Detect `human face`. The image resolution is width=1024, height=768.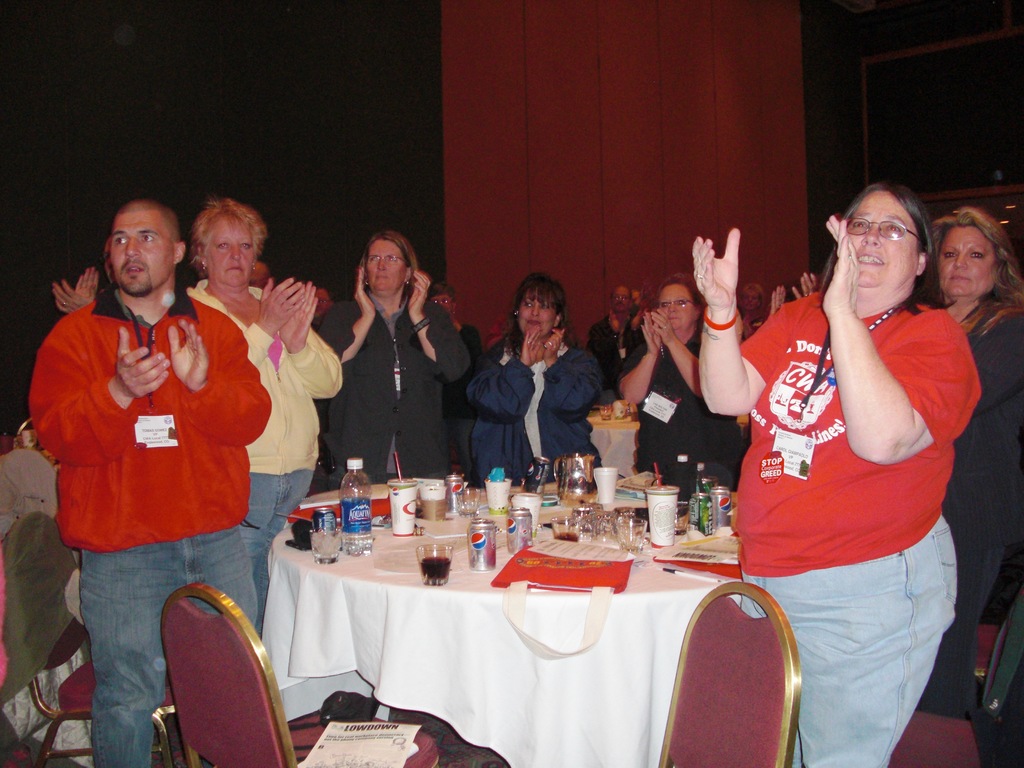
[x1=934, y1=229, x2=995, y2=300].
